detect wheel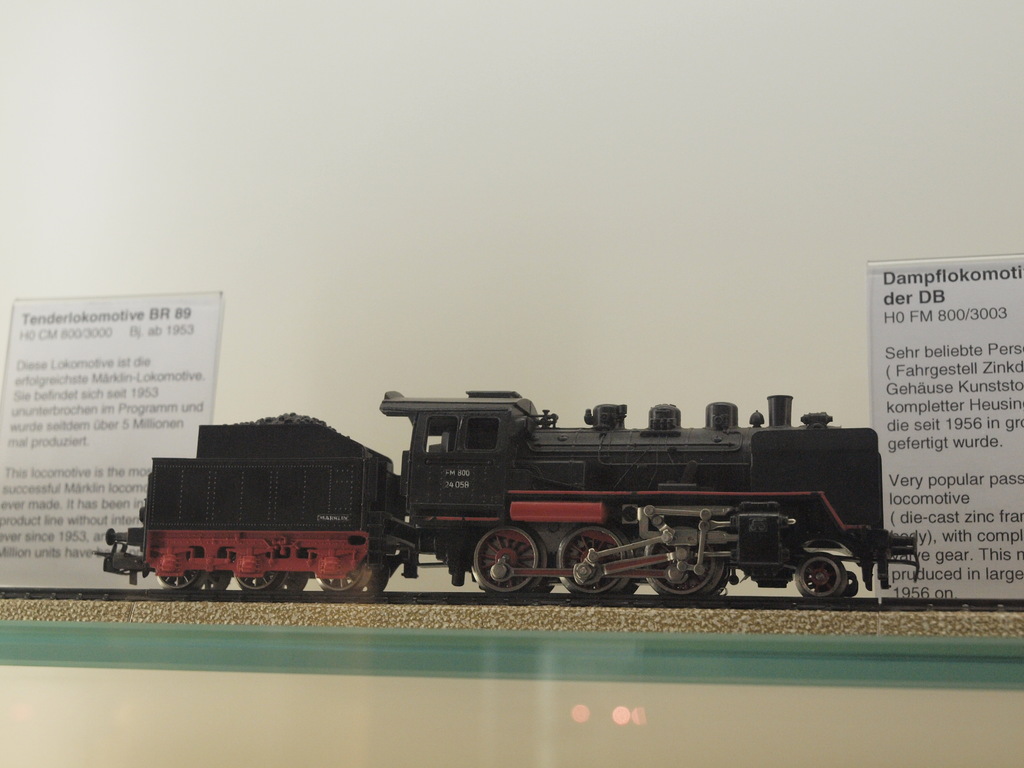
BBox(193, 552, 234, 590)
